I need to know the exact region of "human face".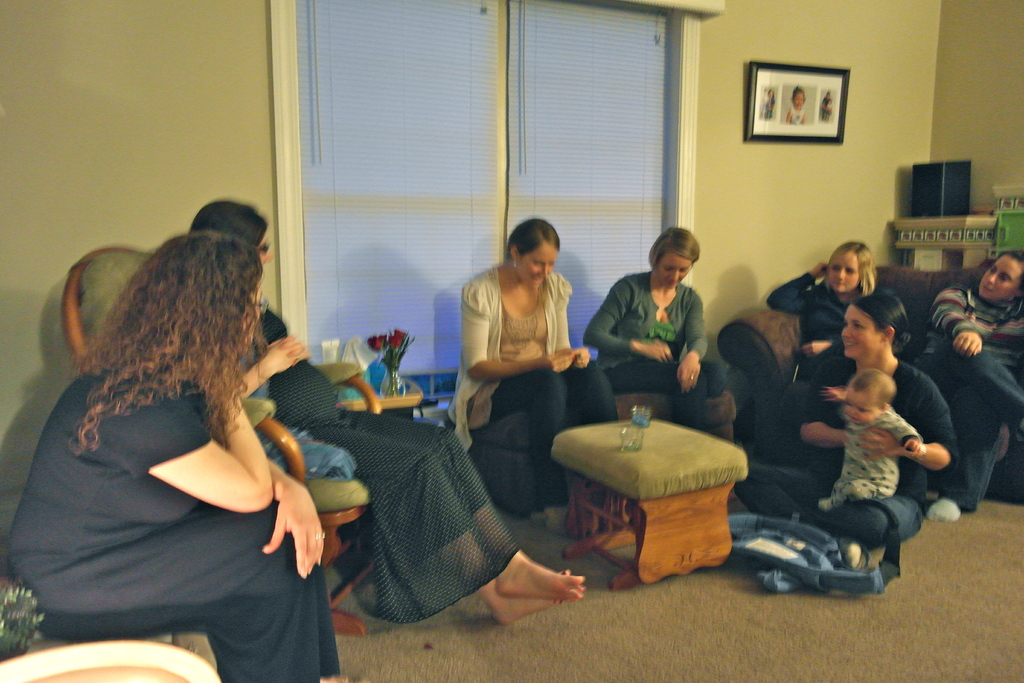
Region: [980,256,1023,301].
